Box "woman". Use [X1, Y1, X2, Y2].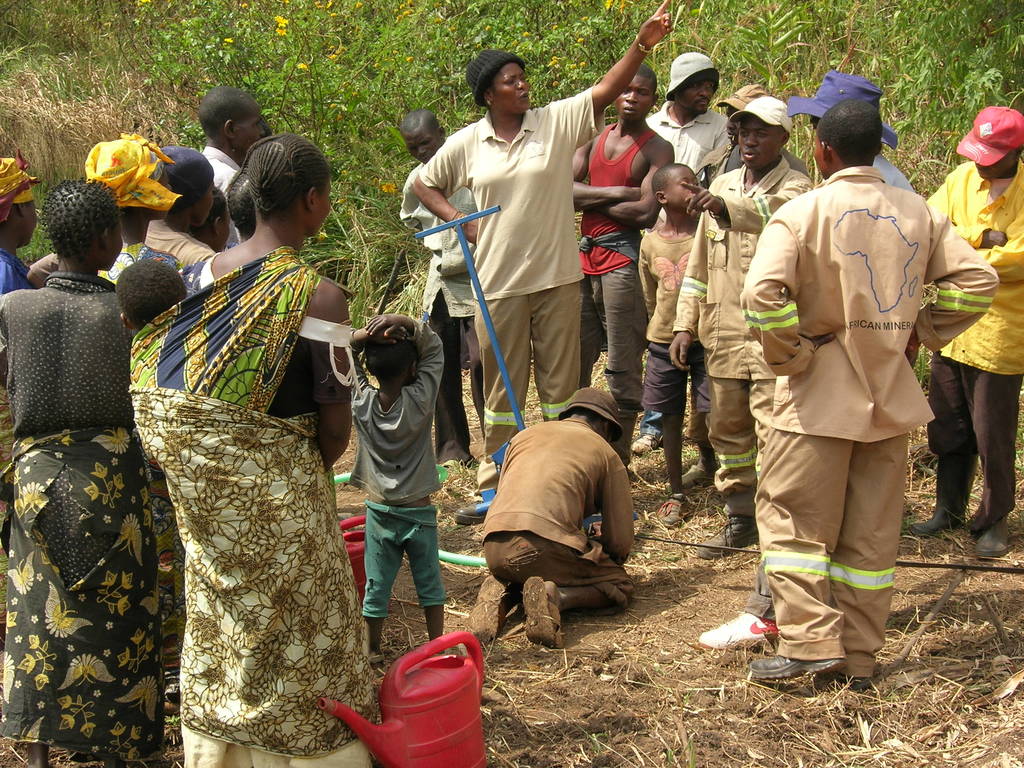
[0, 177, 143, 767].
